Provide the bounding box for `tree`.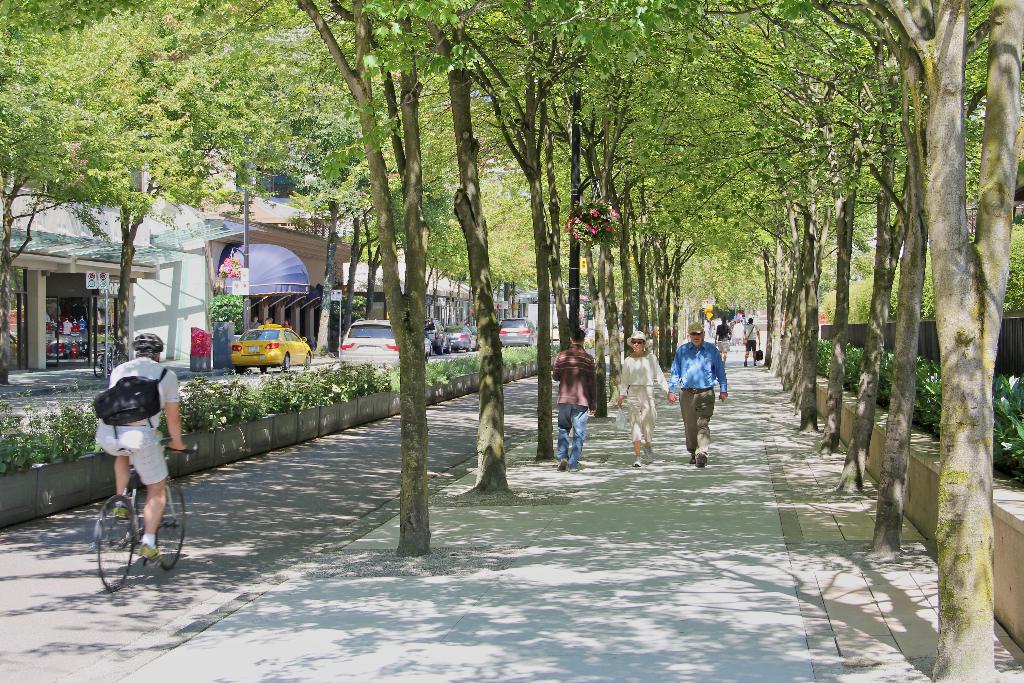
locate(764, 0, 835, 431).
